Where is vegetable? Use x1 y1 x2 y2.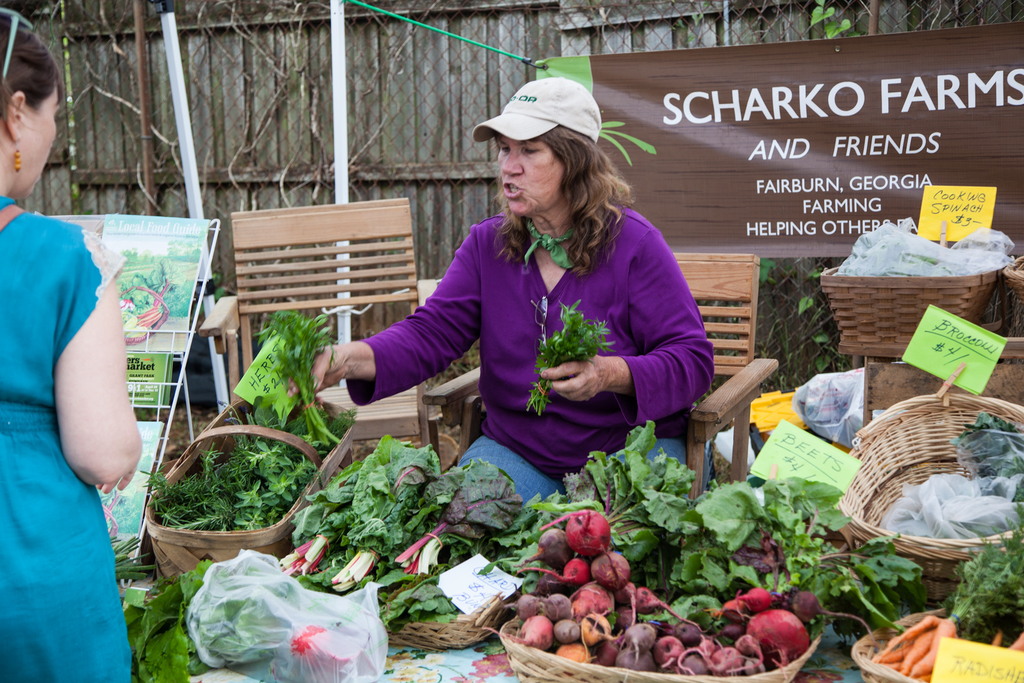
527 302 614 418.
